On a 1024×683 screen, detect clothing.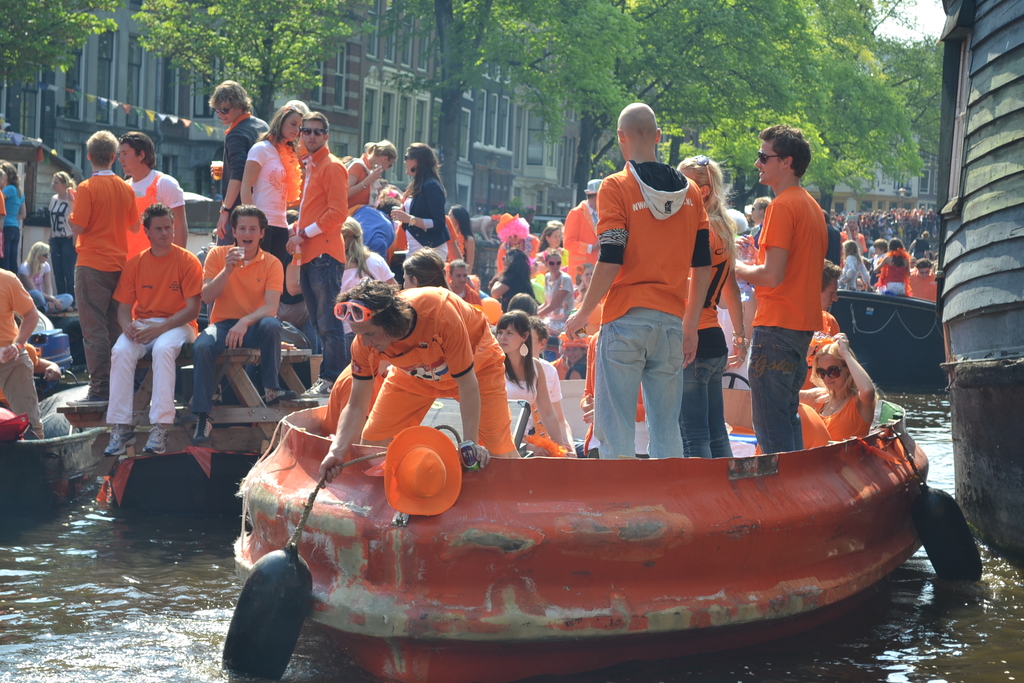
[194, 247, 285, 417].
